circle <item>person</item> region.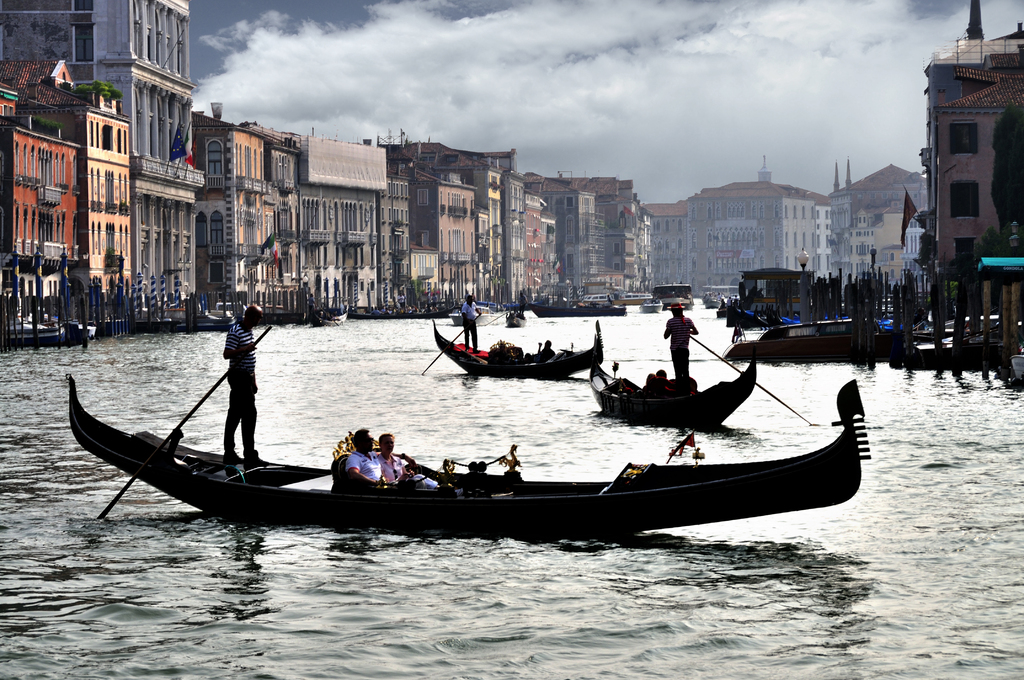
Region: 214/303/267/471.
